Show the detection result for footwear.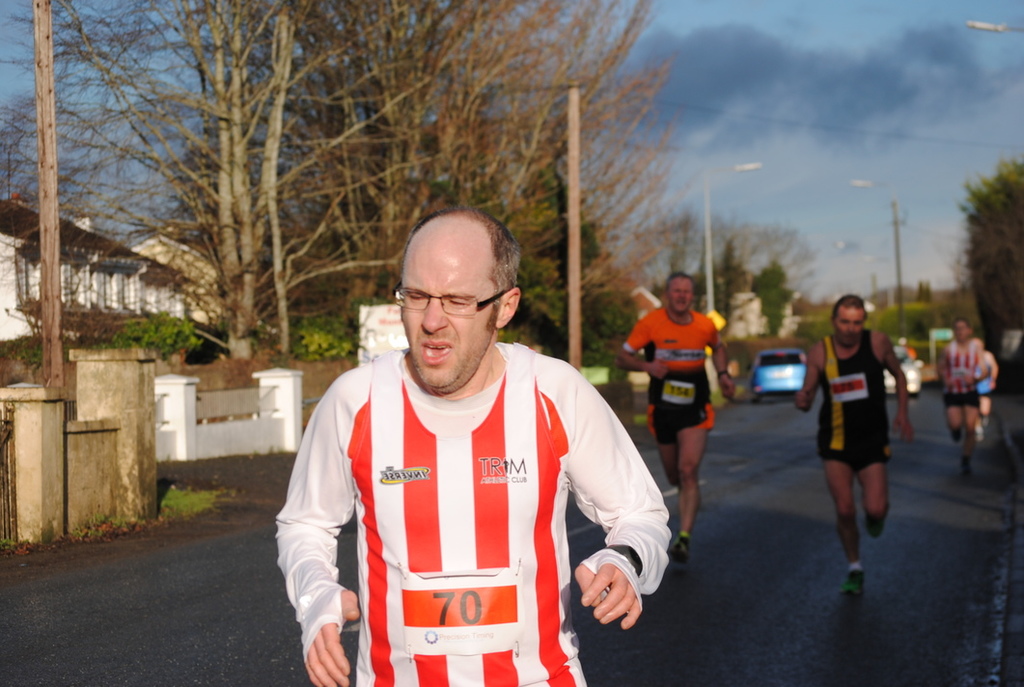
x1=842 y1=568 x2=866 y2=605.
